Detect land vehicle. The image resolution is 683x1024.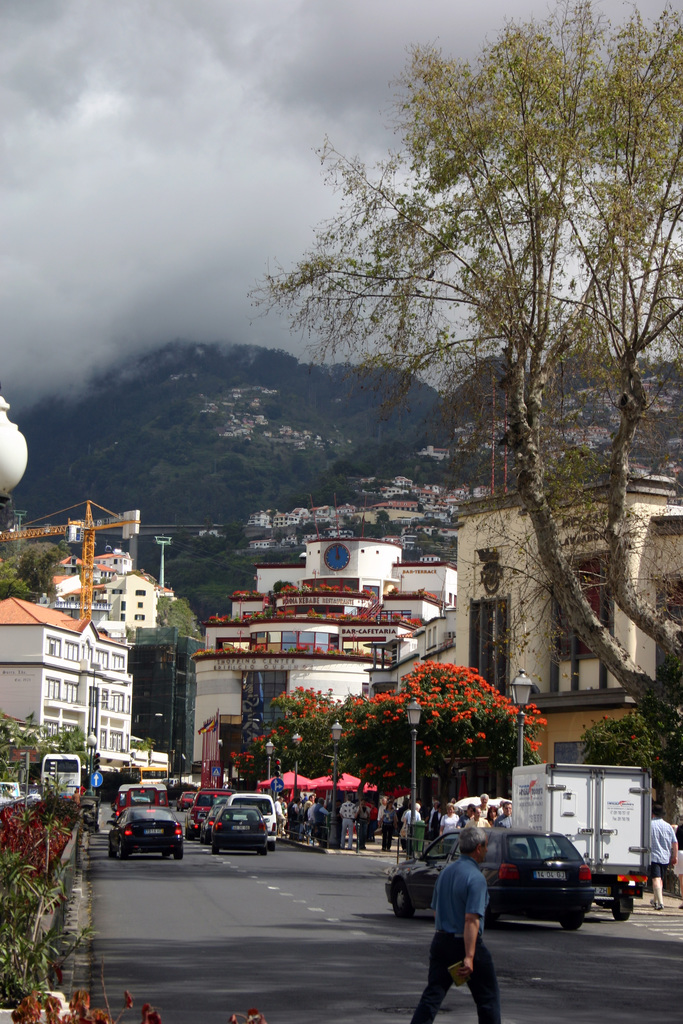
BBox(107, 801, 190, 872).
